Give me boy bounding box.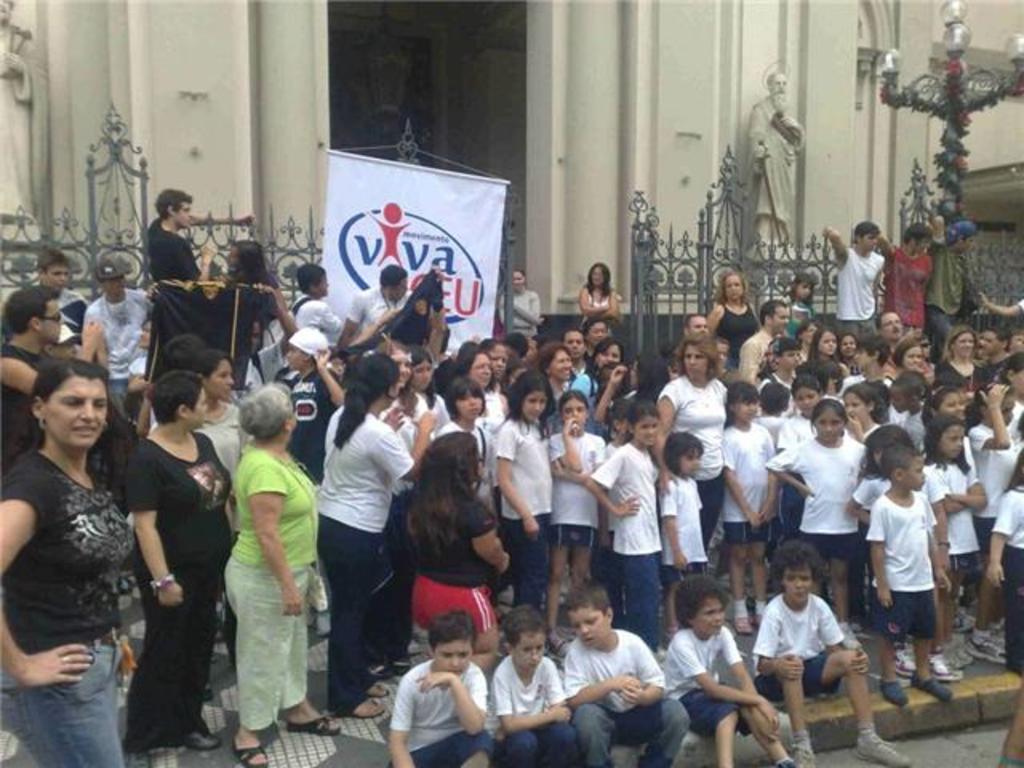
[662, 573, 794, 765].
